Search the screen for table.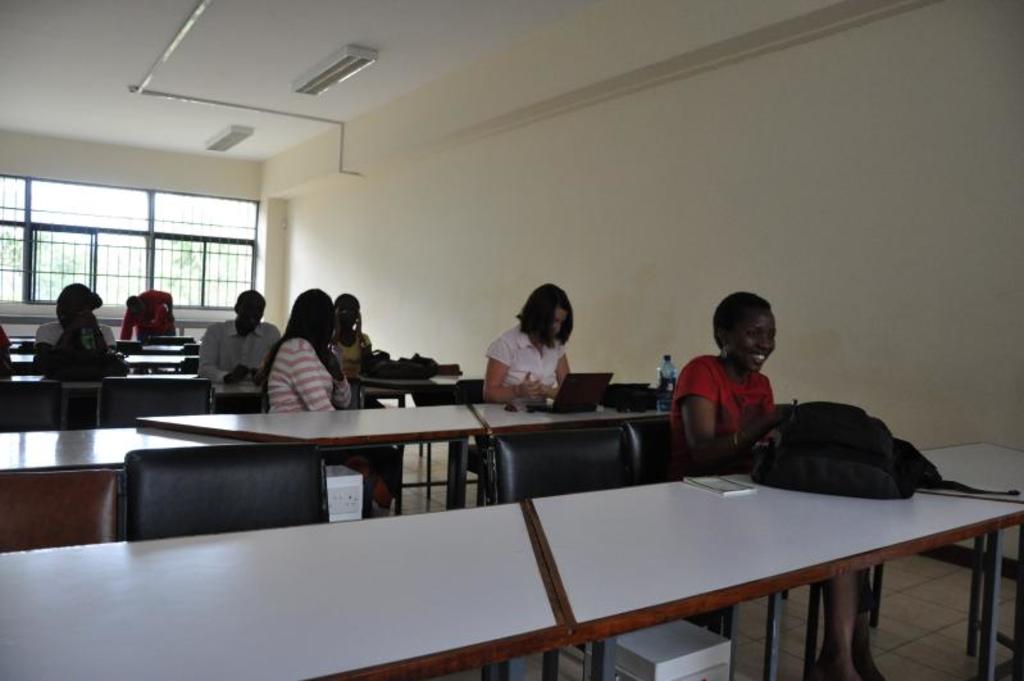
Found at <box>137,405,486,513</box>.
